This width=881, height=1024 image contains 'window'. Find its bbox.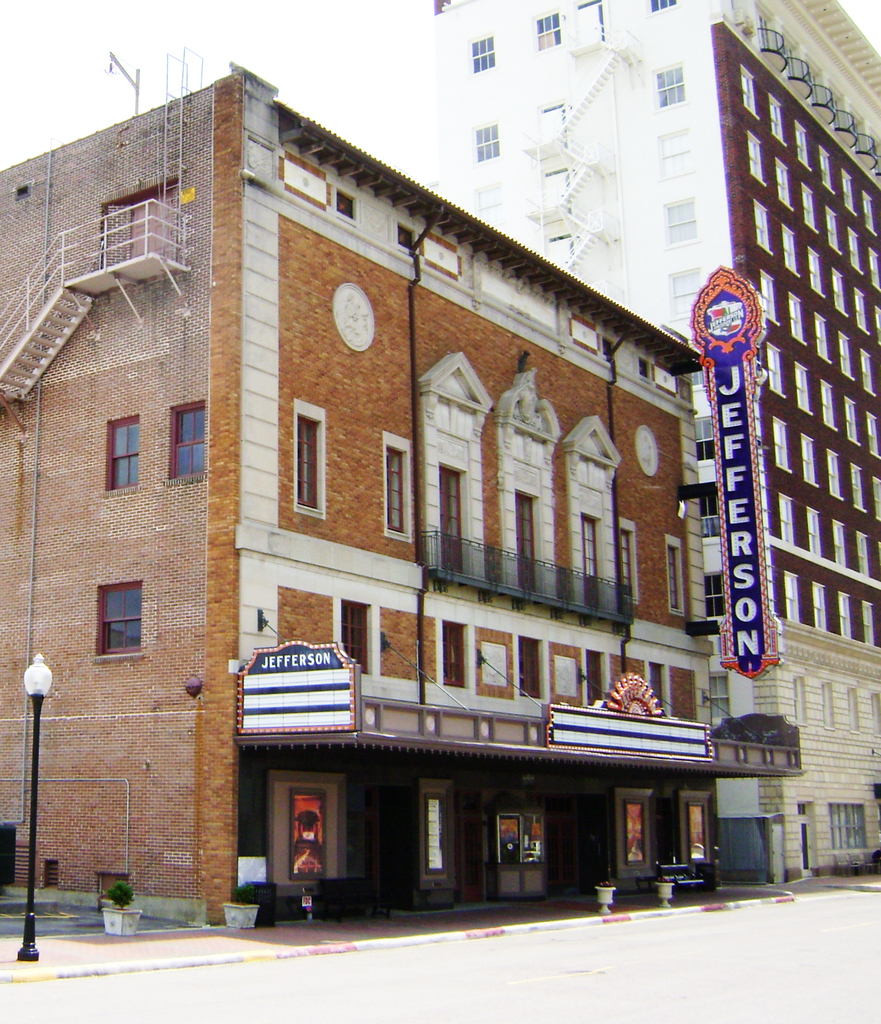
(x1=648, y1=0, x2=681, y2=15).
